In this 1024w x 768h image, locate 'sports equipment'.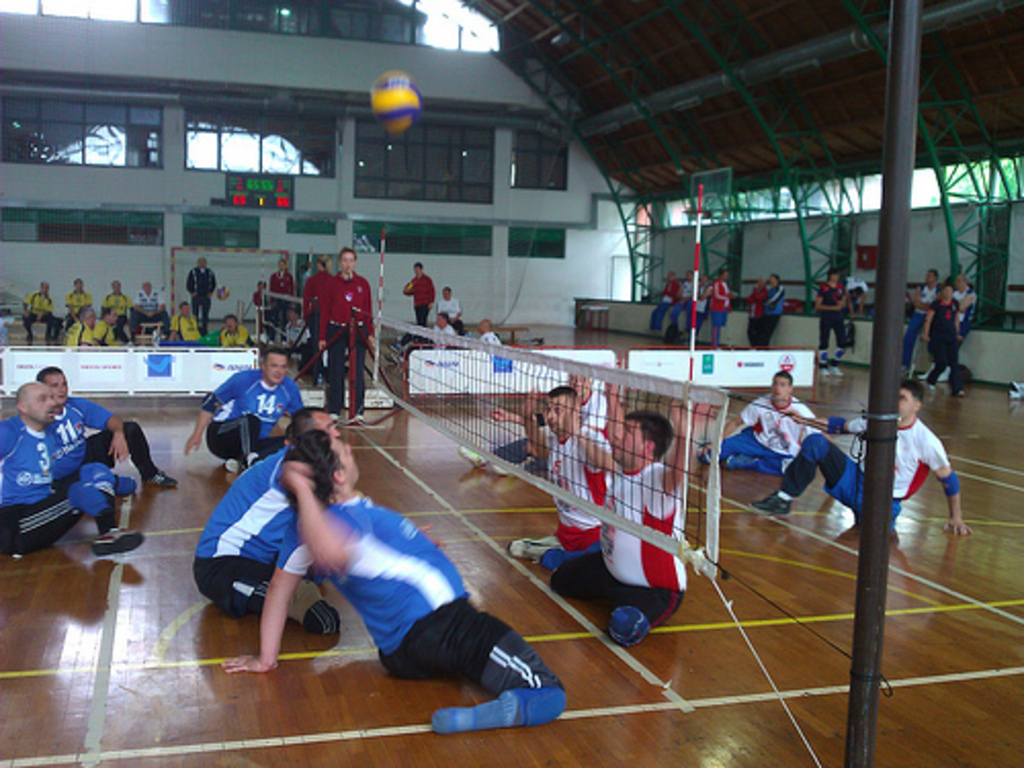
Bounding box: box=[524, 686, 569, 729].
